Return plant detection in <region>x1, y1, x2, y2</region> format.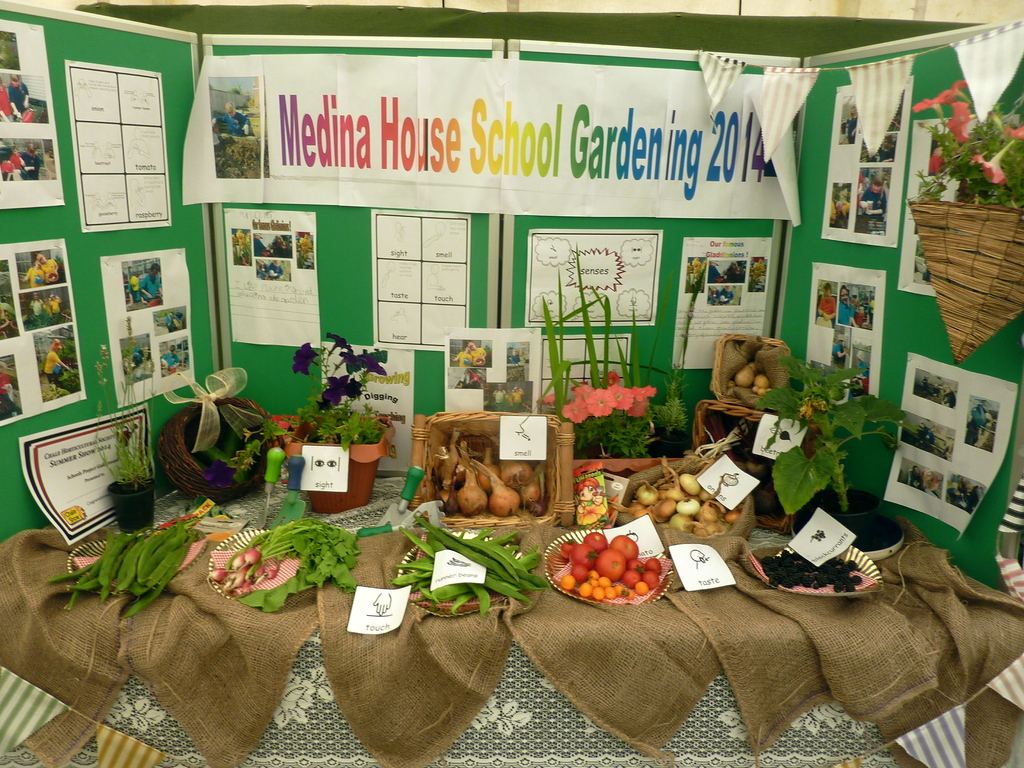
<region>228, 331, 387, 468</region>.
